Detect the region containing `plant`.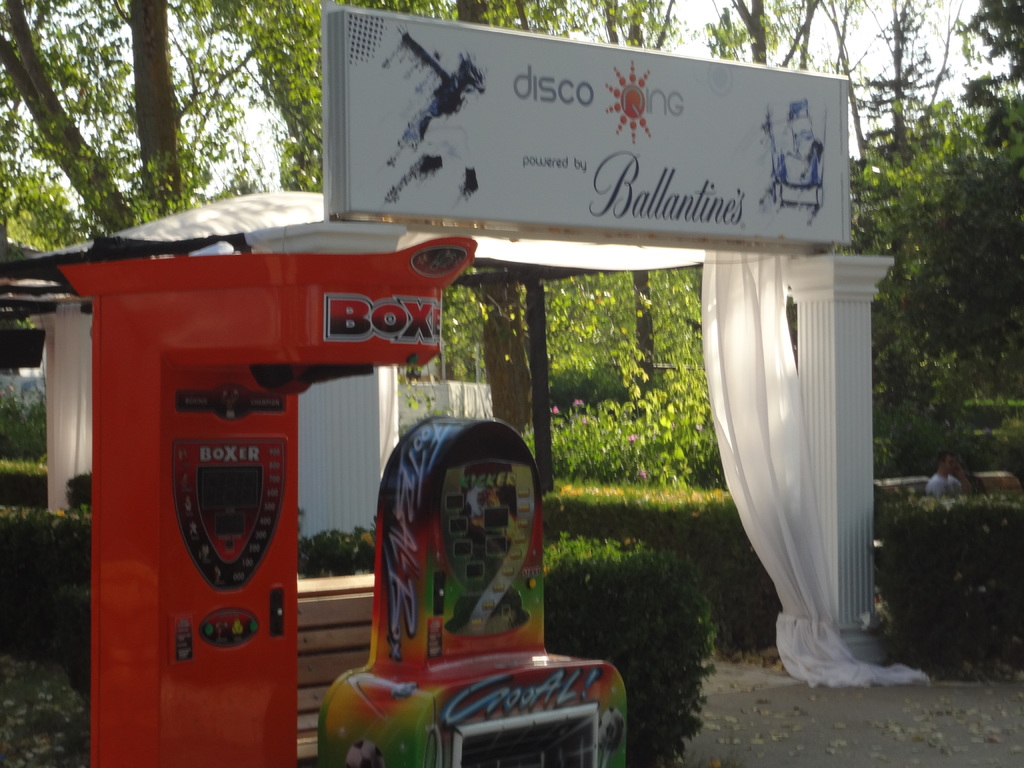
292, 504, 374, 577.
